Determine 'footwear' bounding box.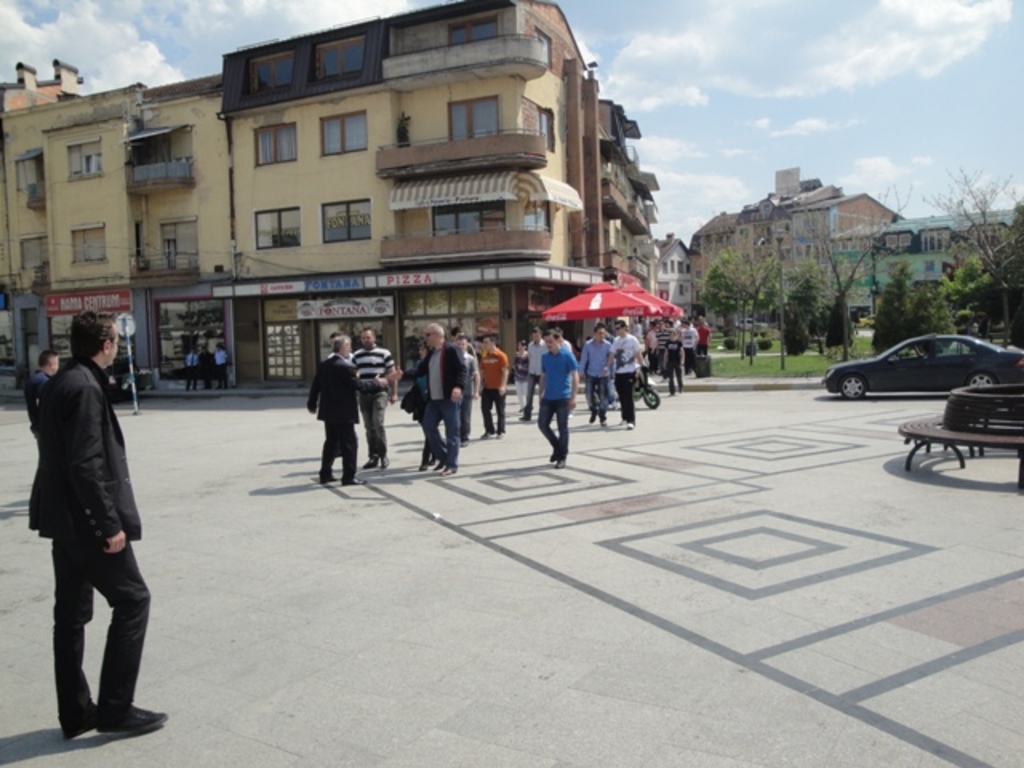
Determined: [left=589, top=405, right=597, bottom=426].
